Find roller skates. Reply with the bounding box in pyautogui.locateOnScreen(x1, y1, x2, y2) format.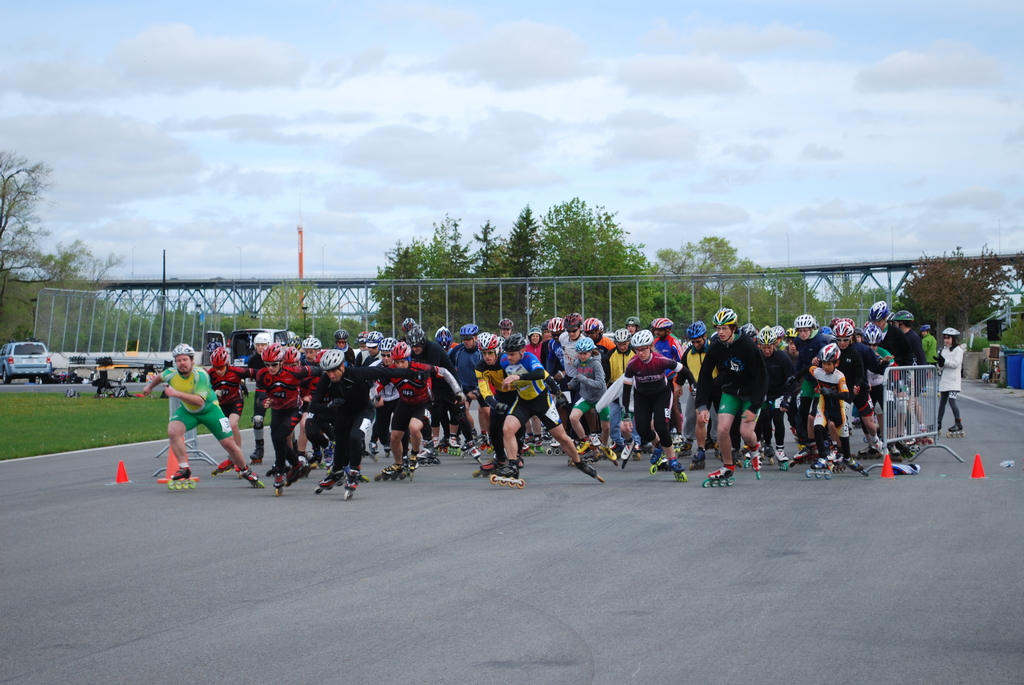
pyautogui.locateOnScreen(701, 464, 735, 489).
